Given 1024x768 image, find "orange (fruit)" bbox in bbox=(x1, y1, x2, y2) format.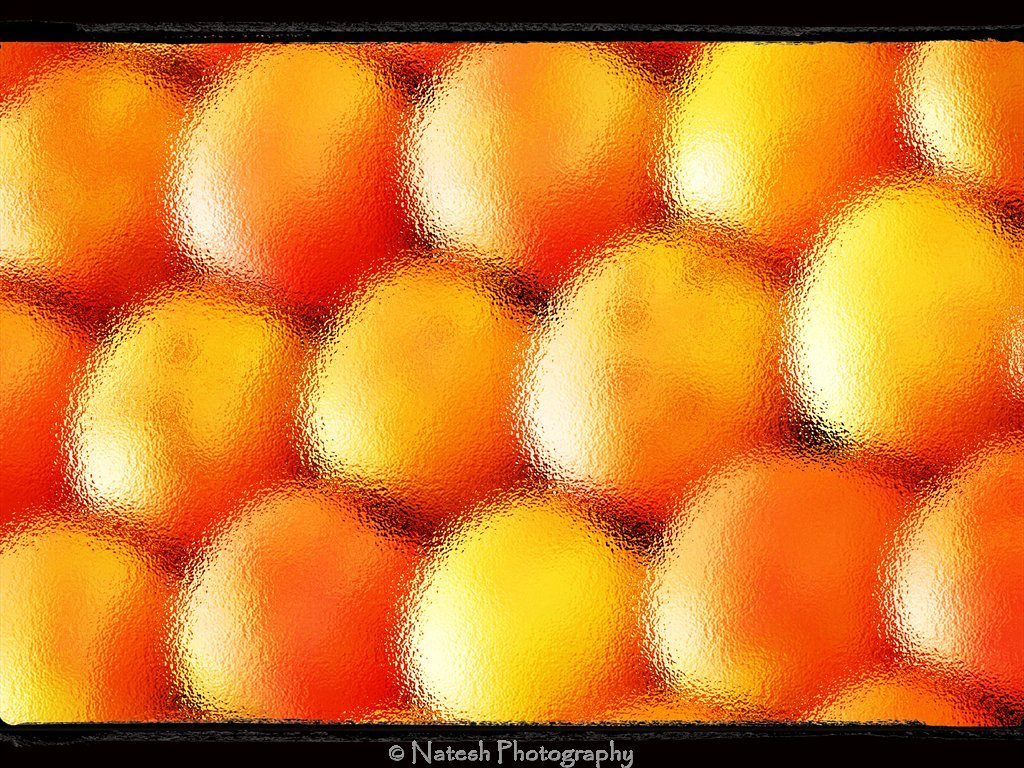
bbox=(312, 256, 540, 516).
